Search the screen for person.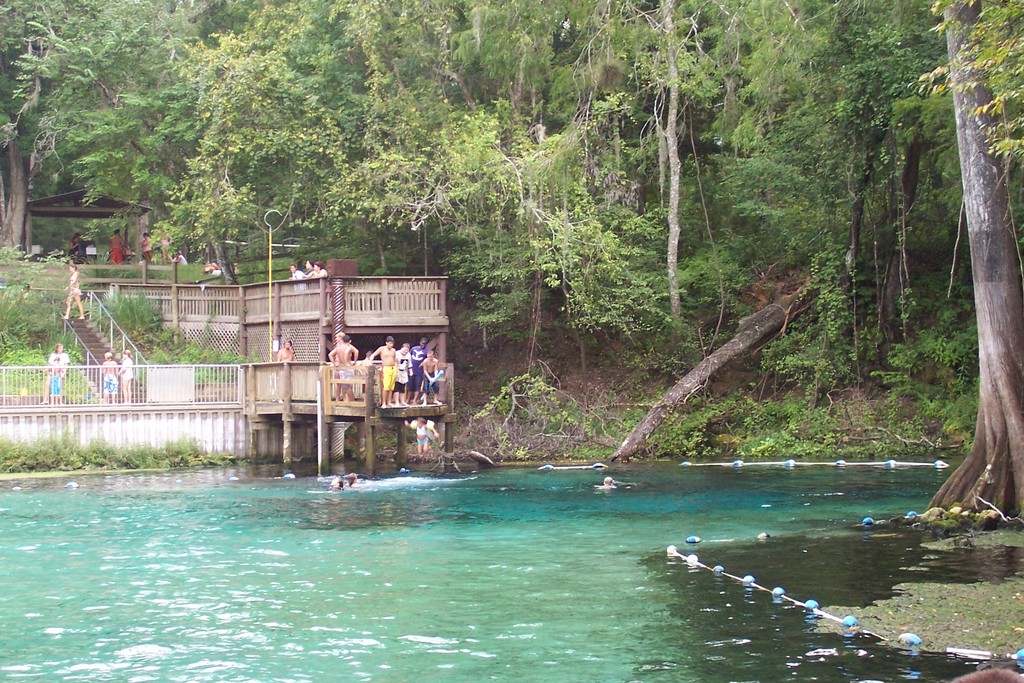
Found at select_region(48, 366, 65, 402).
